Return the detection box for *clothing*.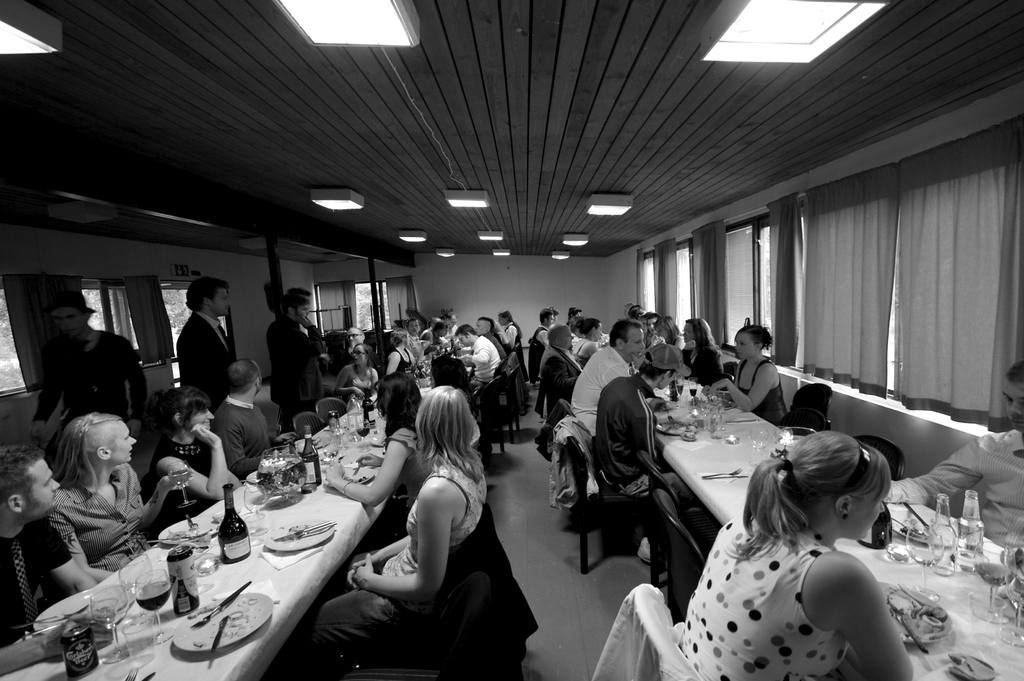
<region>0, 520, 76, 643</region>.
